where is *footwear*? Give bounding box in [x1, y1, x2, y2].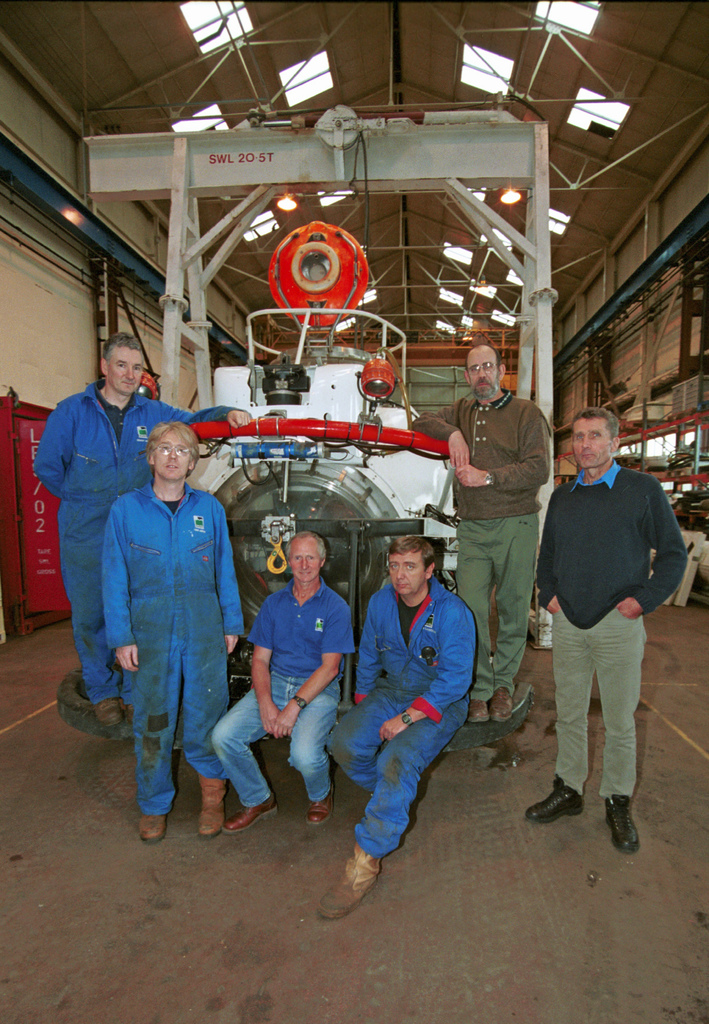
[324, 837, 395, 920].
